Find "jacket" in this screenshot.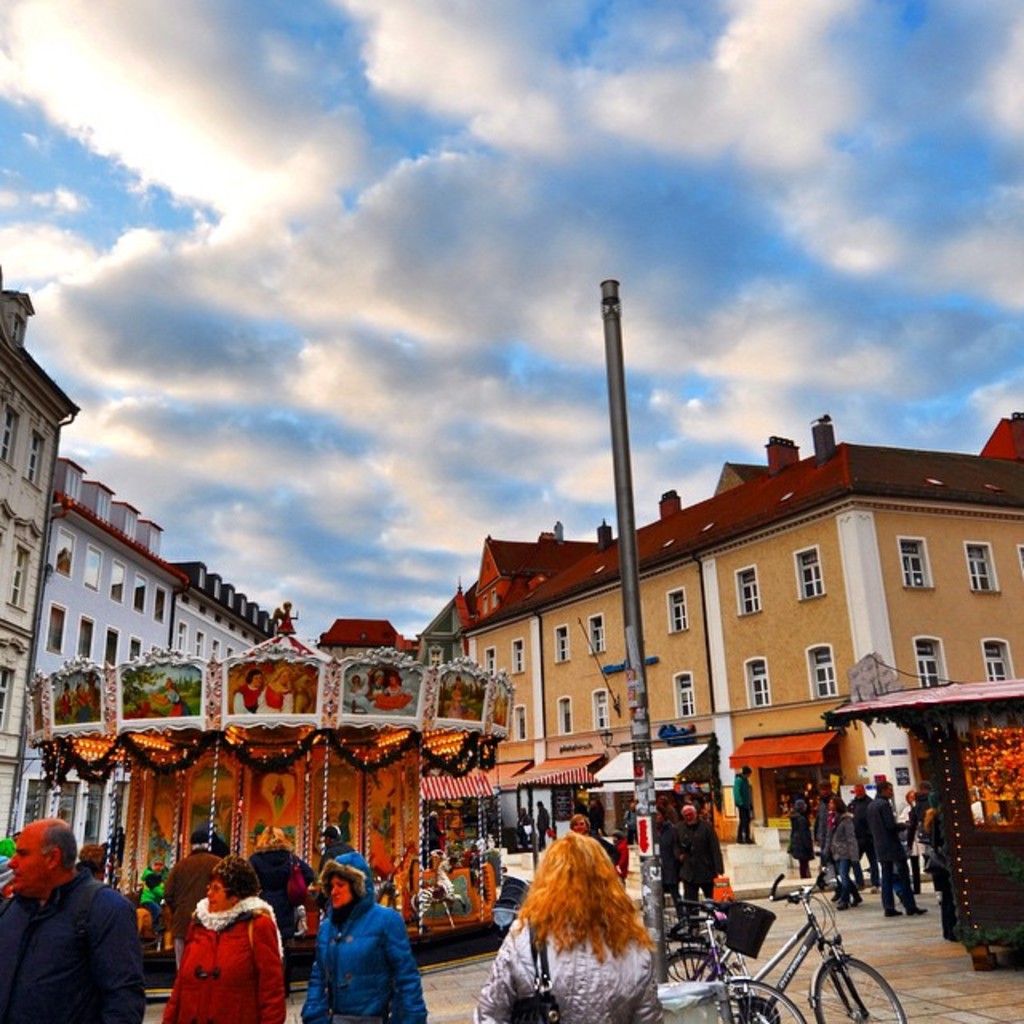
The bounding box for "jacket" is [160,854,214,936].
